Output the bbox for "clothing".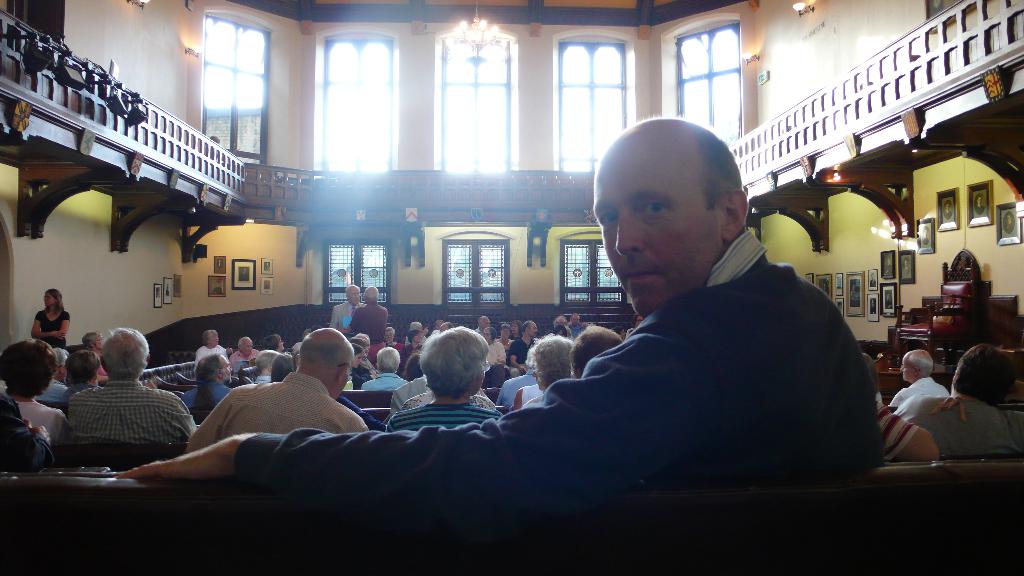
{"x1": 198, "y1": 337, "x2": 227, "y2": 365}.
